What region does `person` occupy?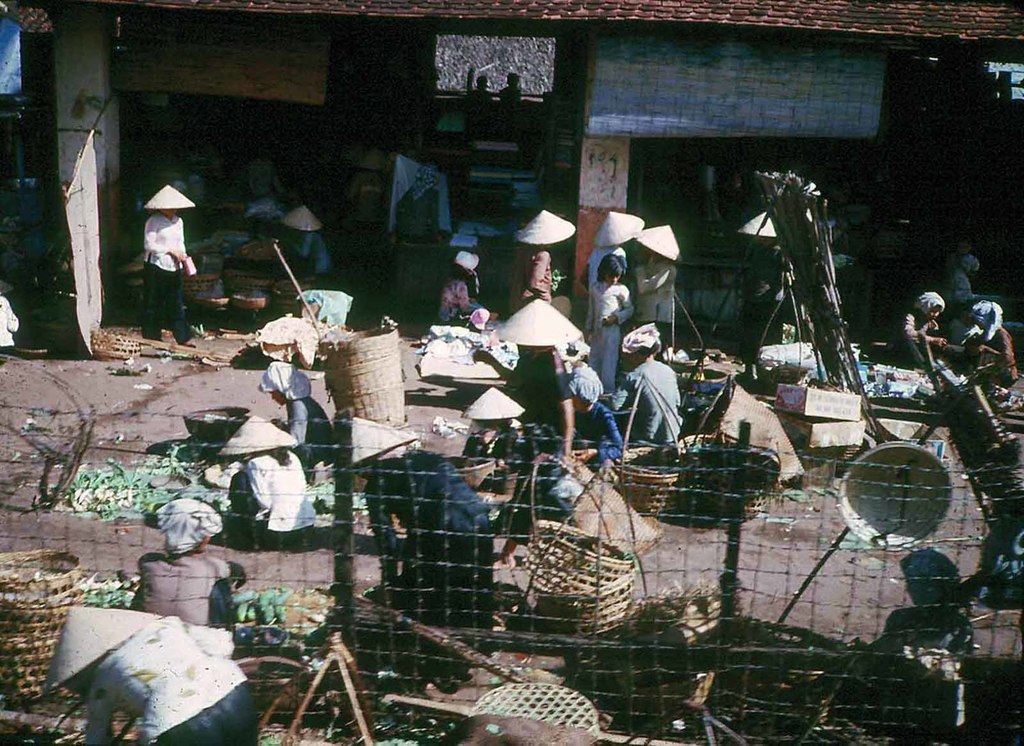
[left=473, top=298, right=582, bottom=432].
